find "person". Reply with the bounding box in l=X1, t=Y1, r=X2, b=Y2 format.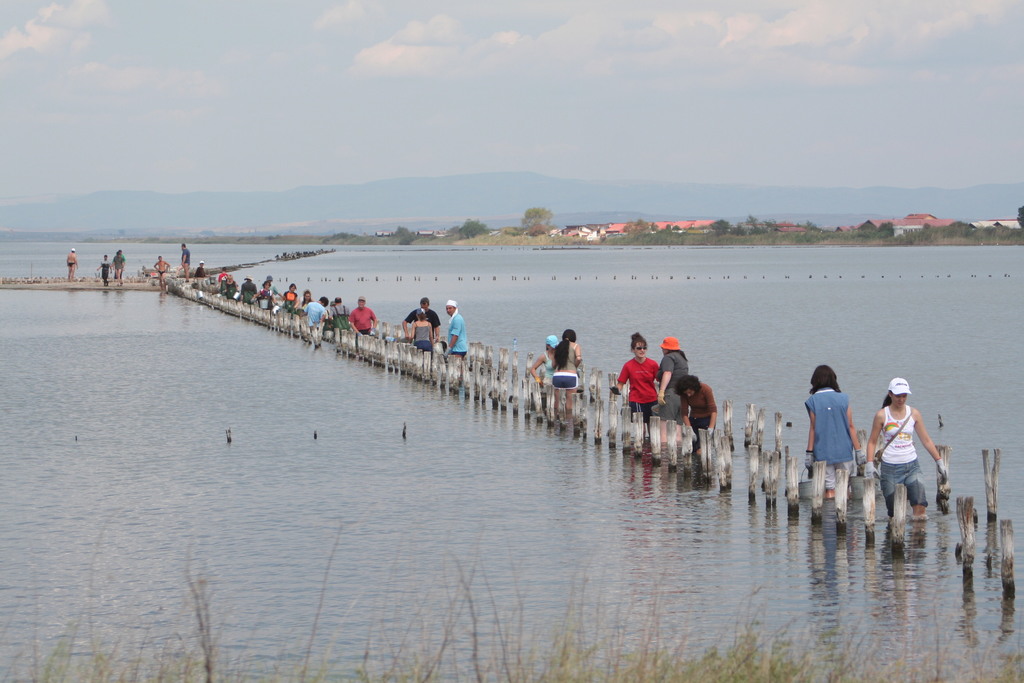
l=530, t=334, r=556, b=391.
